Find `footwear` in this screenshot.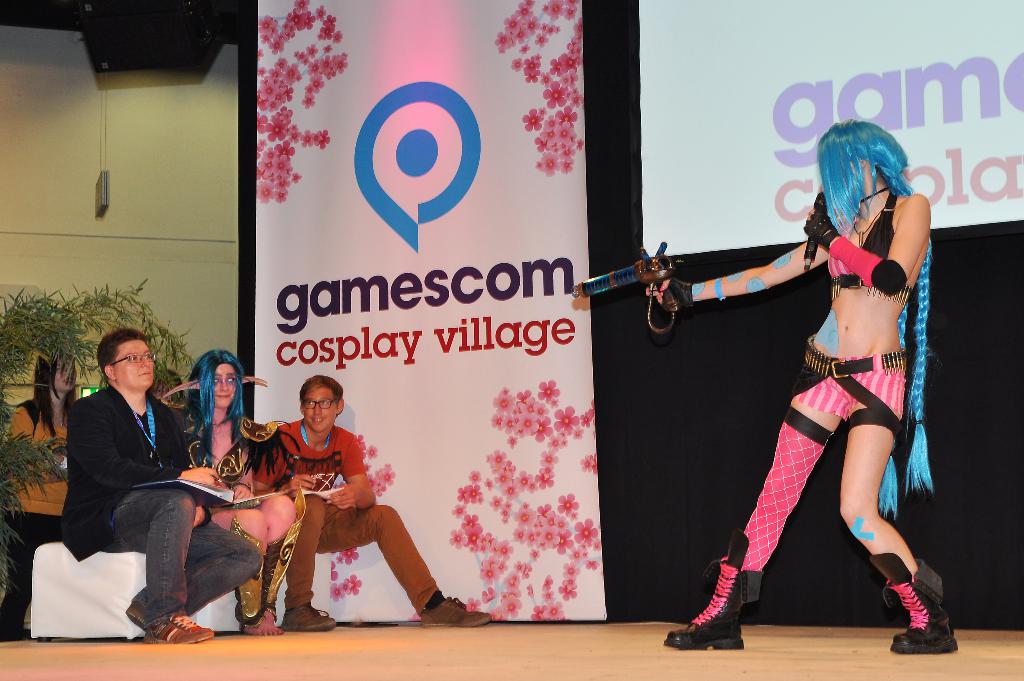
The bounding box for `footwear` is crop(414, 595, 495, 632).
